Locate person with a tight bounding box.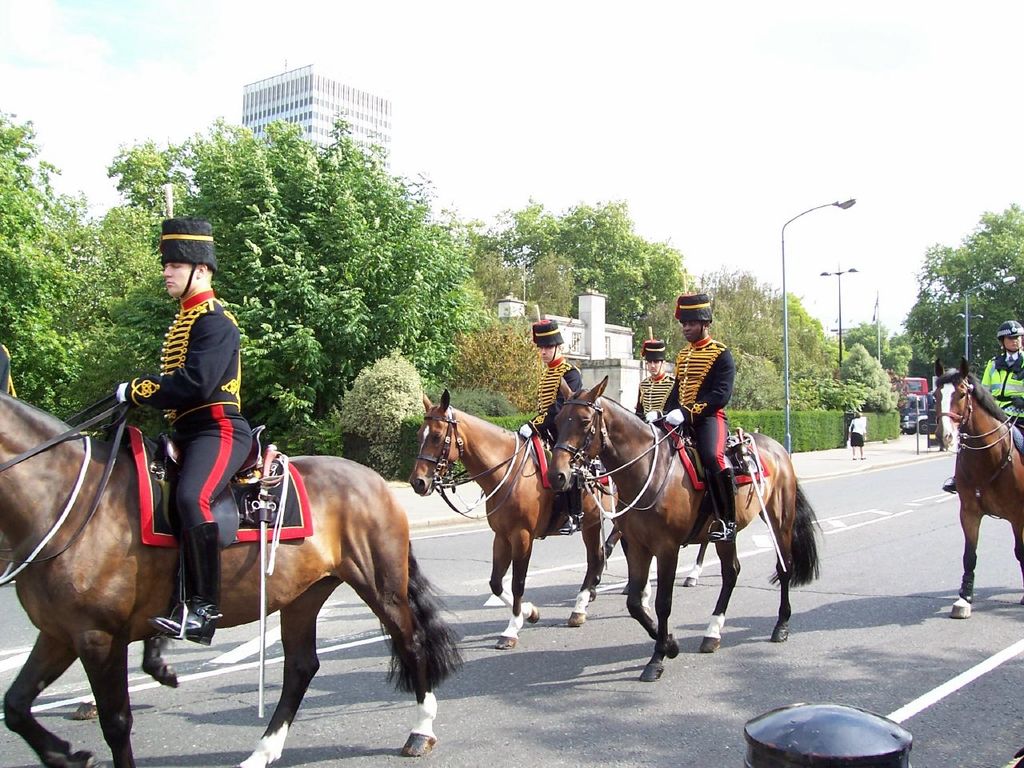
l=631, t=336, r=679, b=424.
